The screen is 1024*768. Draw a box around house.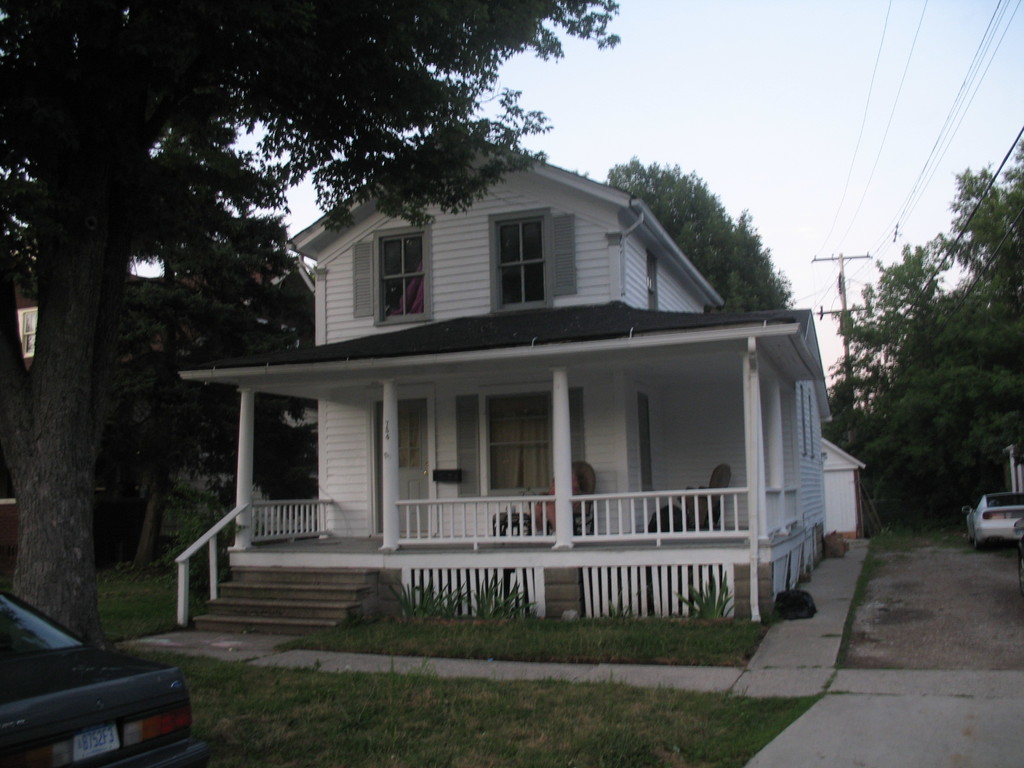
bbox=[821, 436, 868, 534].
